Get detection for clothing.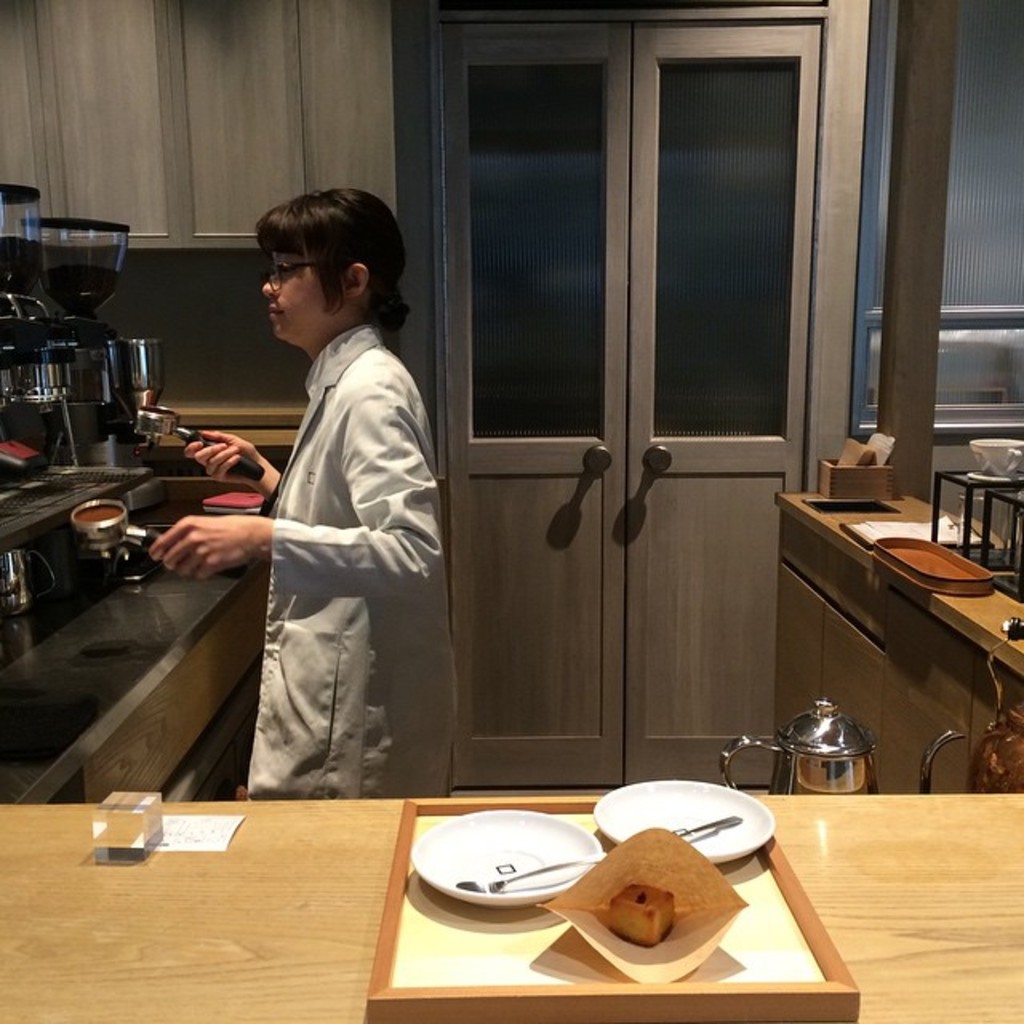
Detection: l=205, t=277, r=451, b=814.
